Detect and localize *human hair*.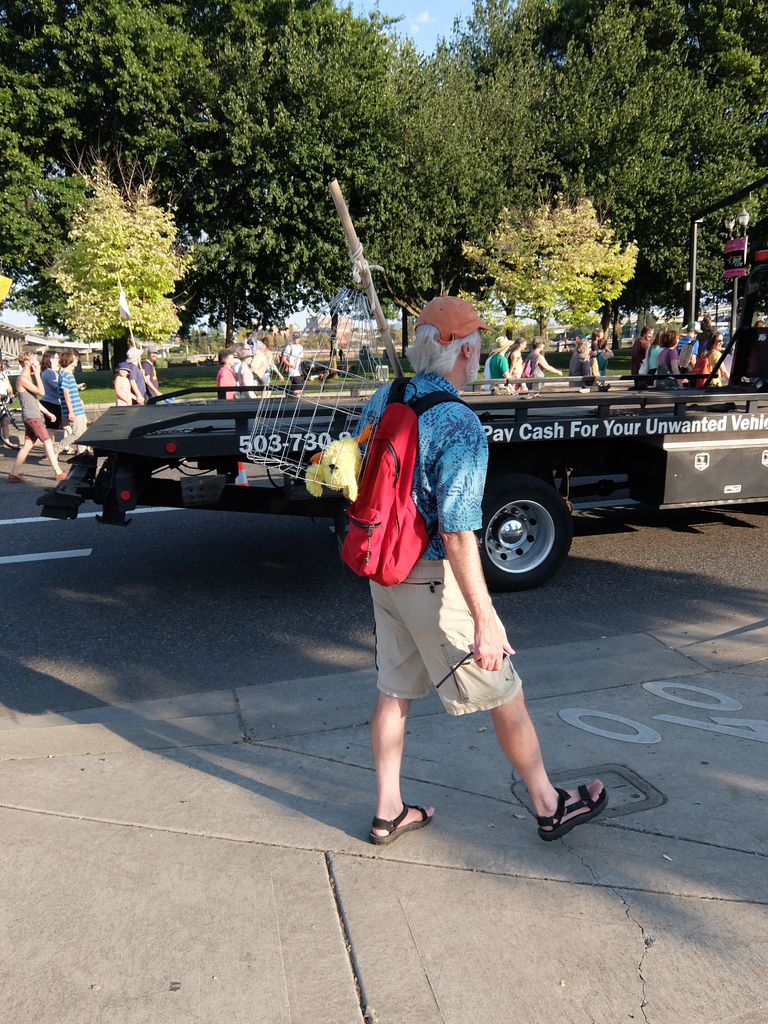
Localized at crop(401, 321, 478, 377).
